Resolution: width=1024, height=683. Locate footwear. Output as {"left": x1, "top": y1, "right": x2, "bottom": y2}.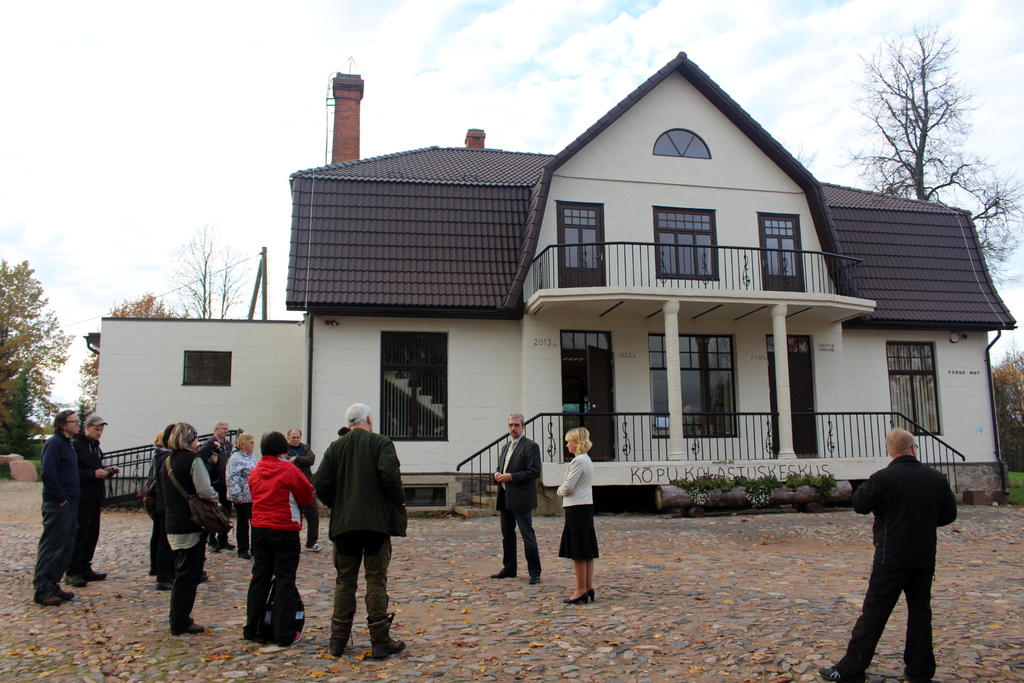
{"left": 492, "top": 568, "right": 515, "bottom": 580}.
